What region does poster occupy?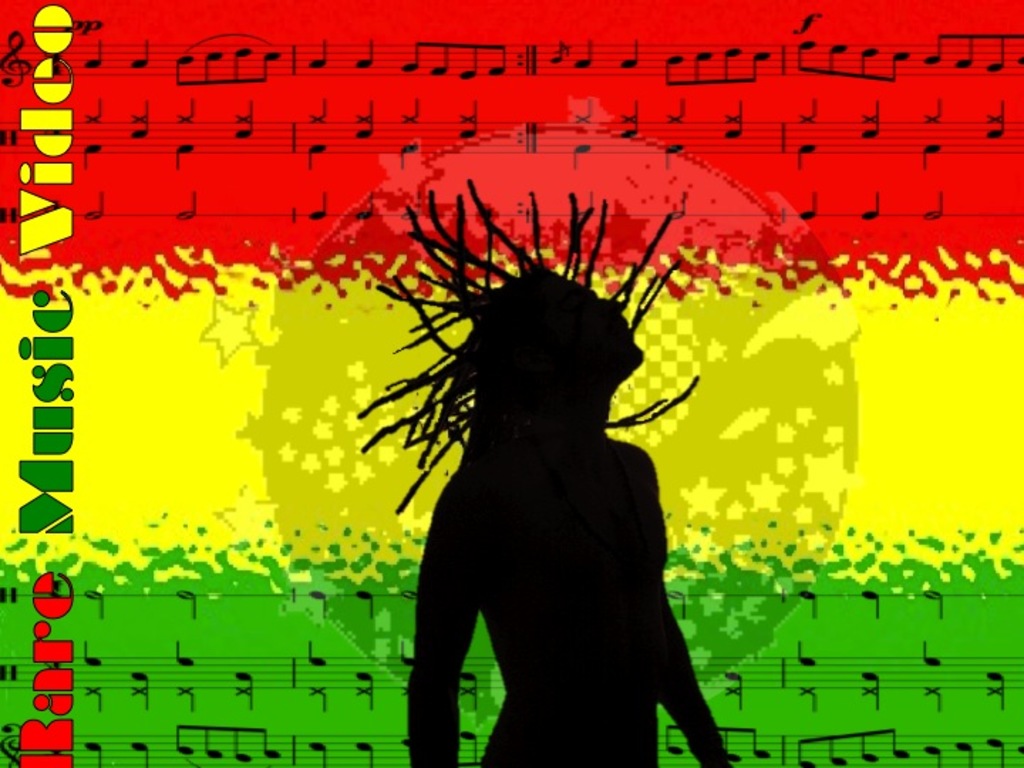
<box>0,0,1023,767</box>.
